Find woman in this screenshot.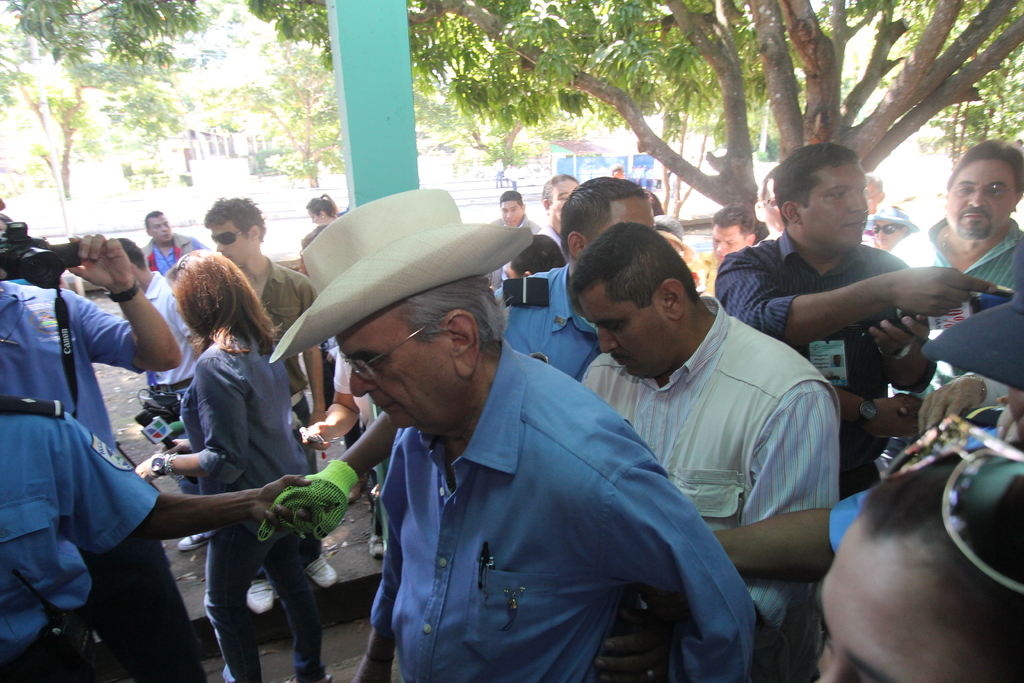
The bounding box for woman is [134,245,339,682].
